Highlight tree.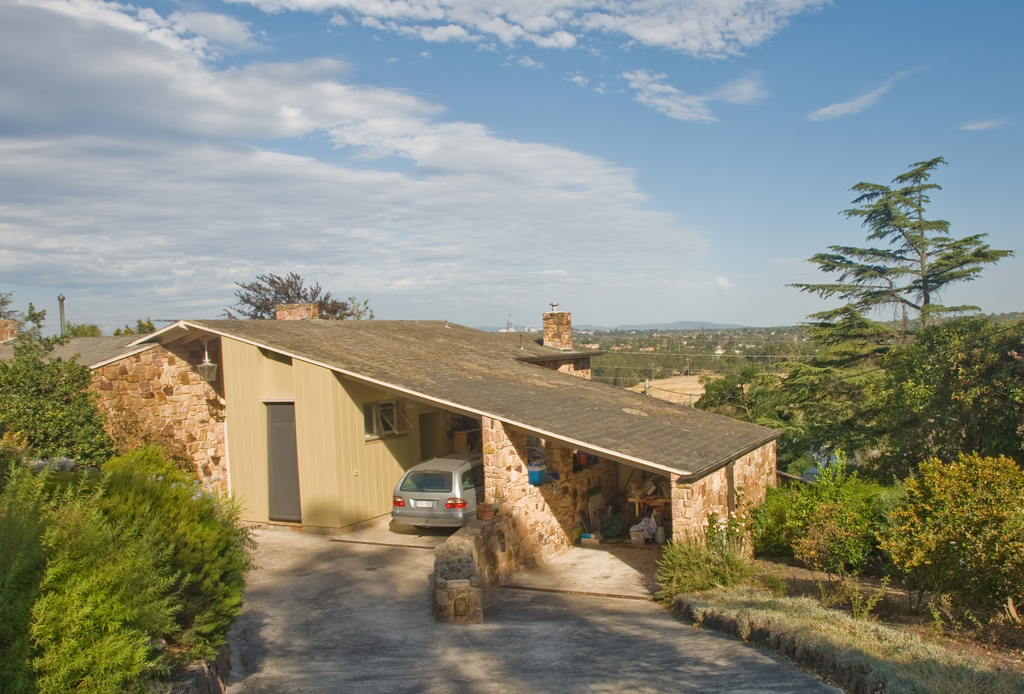
Highlighted region: 699,362,808,457.
